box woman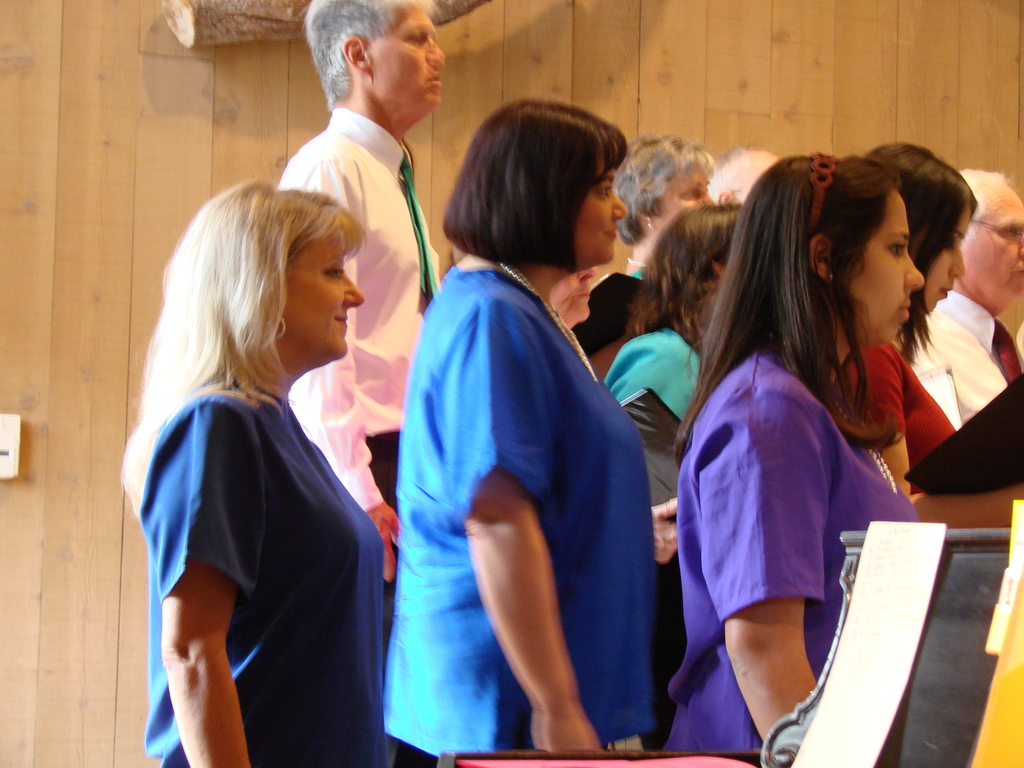
[388,98,659,767]
